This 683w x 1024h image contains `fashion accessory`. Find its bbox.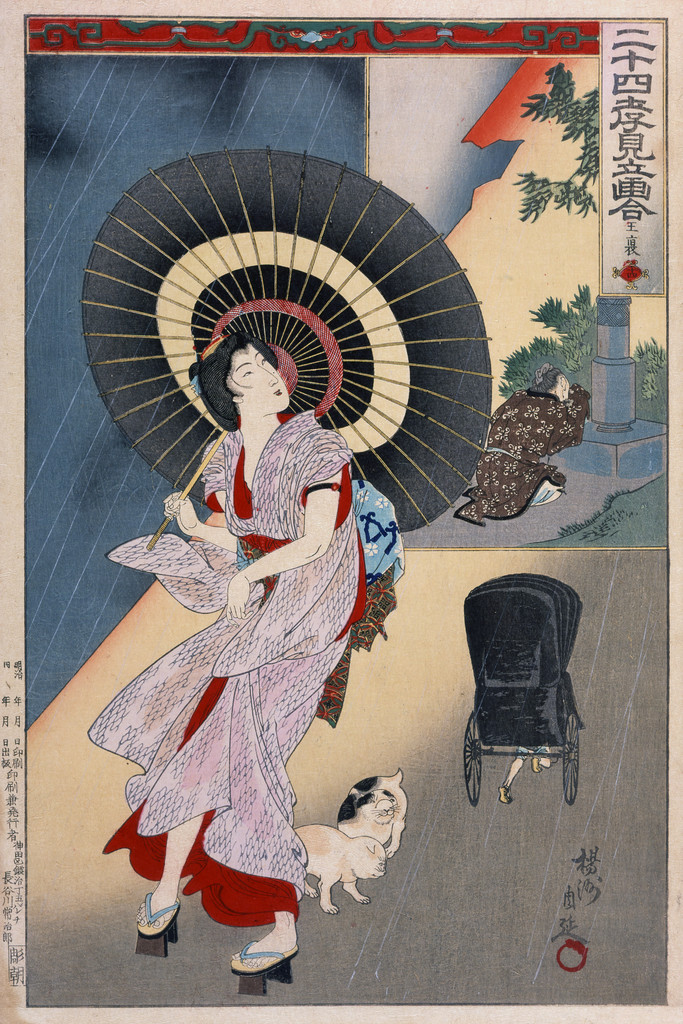
231,942,299,996.
